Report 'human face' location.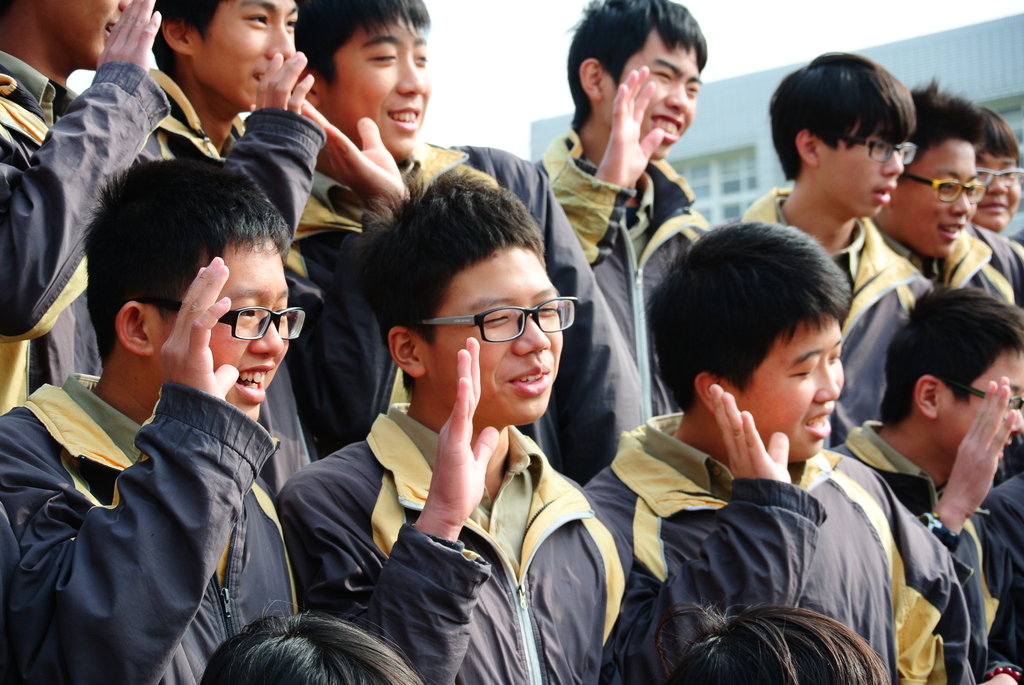
Report: bbox=[803, 123, 905, 226].
